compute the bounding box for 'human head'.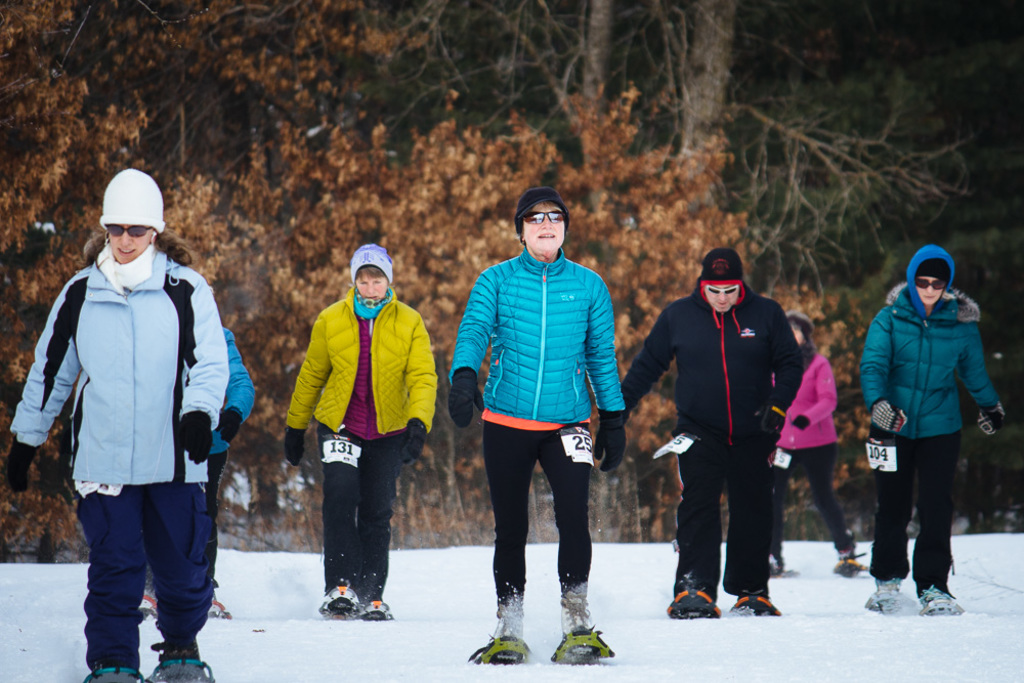
[x1=700, y1=251, x2=743, y2=311].
